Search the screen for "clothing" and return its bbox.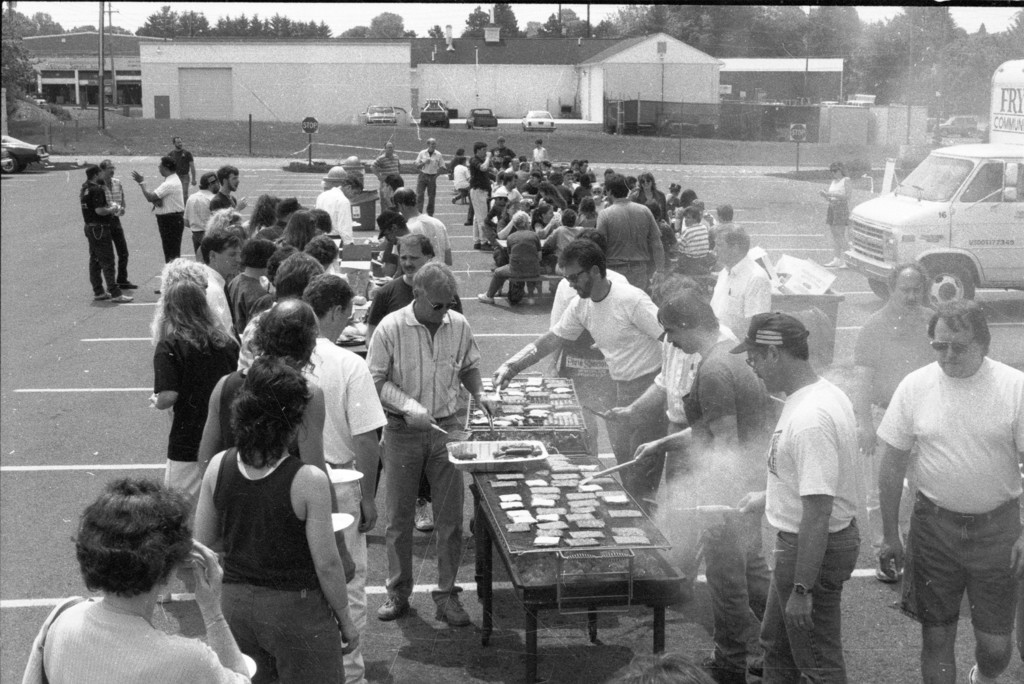
Found: [x1=677, y1=225, x2=707, y2=282].
